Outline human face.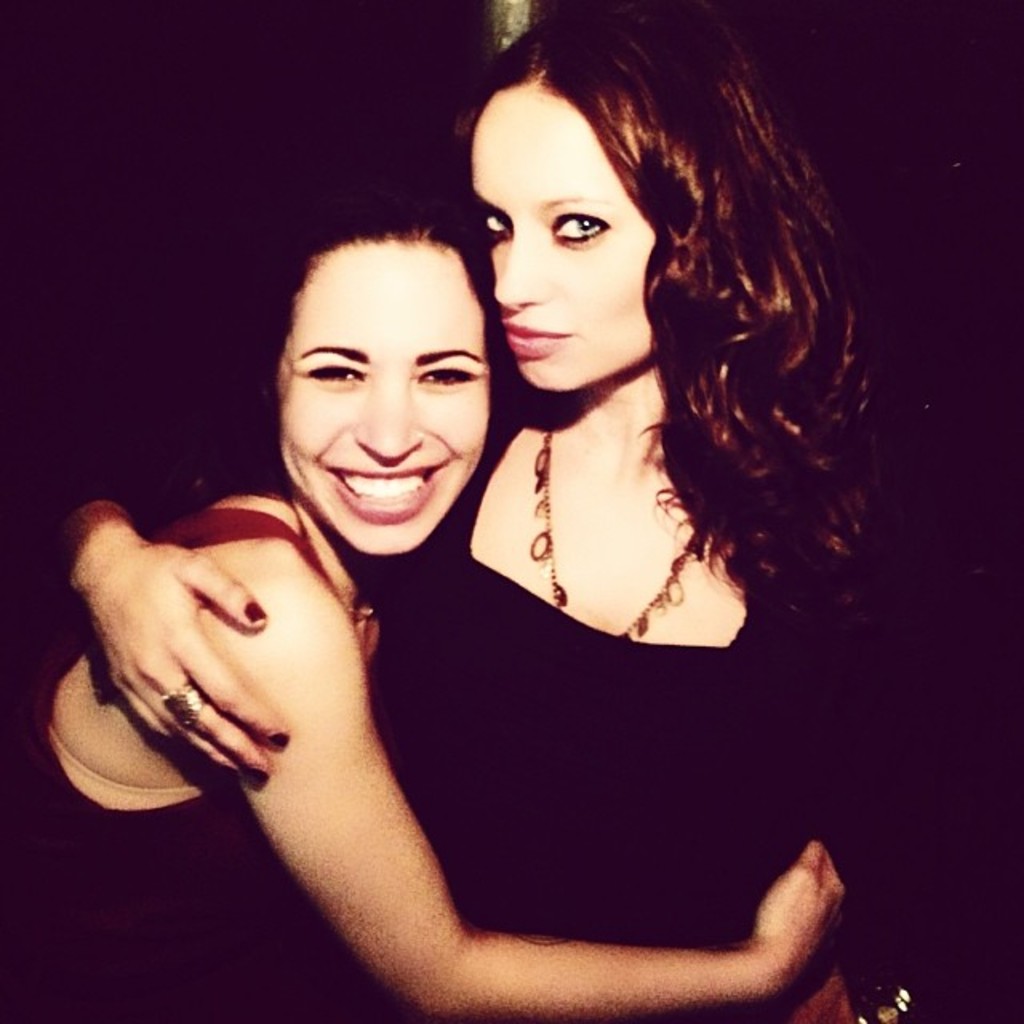
Outline: rect(466, 62, 686, 416).
